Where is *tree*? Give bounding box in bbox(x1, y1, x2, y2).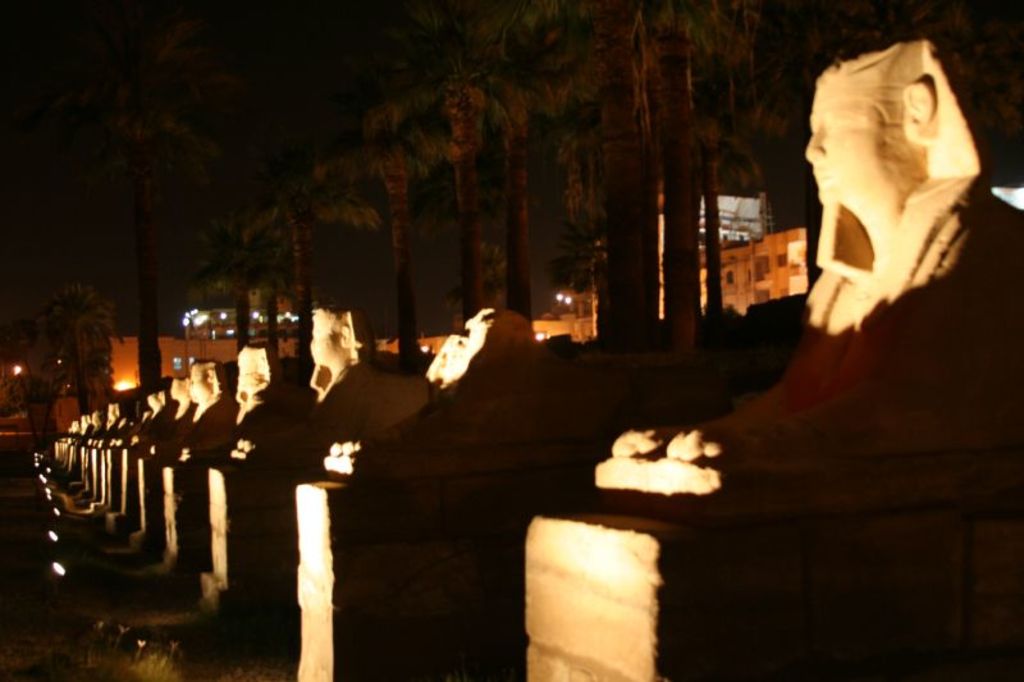
bbox(196, 223, 269, 361).
